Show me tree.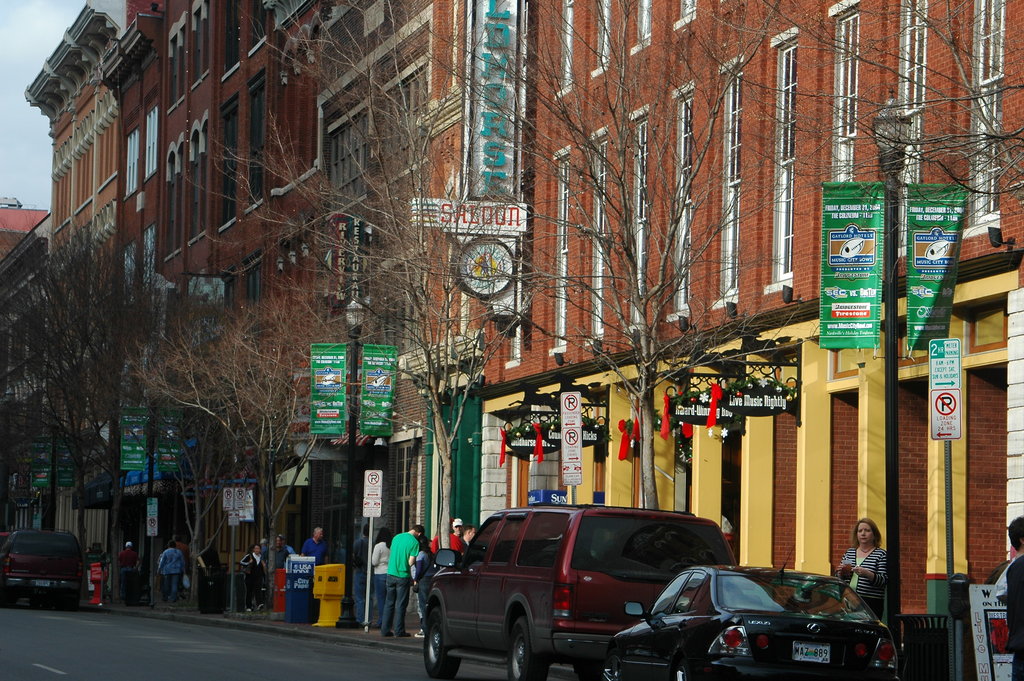
tree is here: {"x1": 0, "y1": 313, "x2": 102, "y2": 539}.
